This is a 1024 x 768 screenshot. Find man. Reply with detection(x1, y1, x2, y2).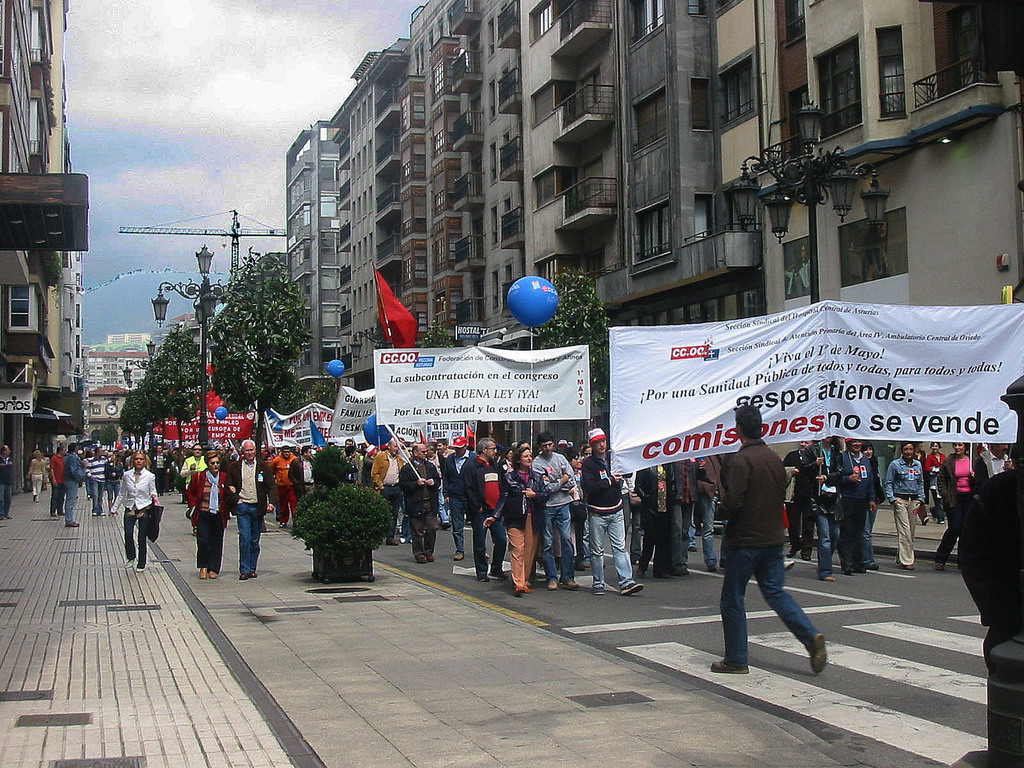
detection(91, 444, 106, 515).
